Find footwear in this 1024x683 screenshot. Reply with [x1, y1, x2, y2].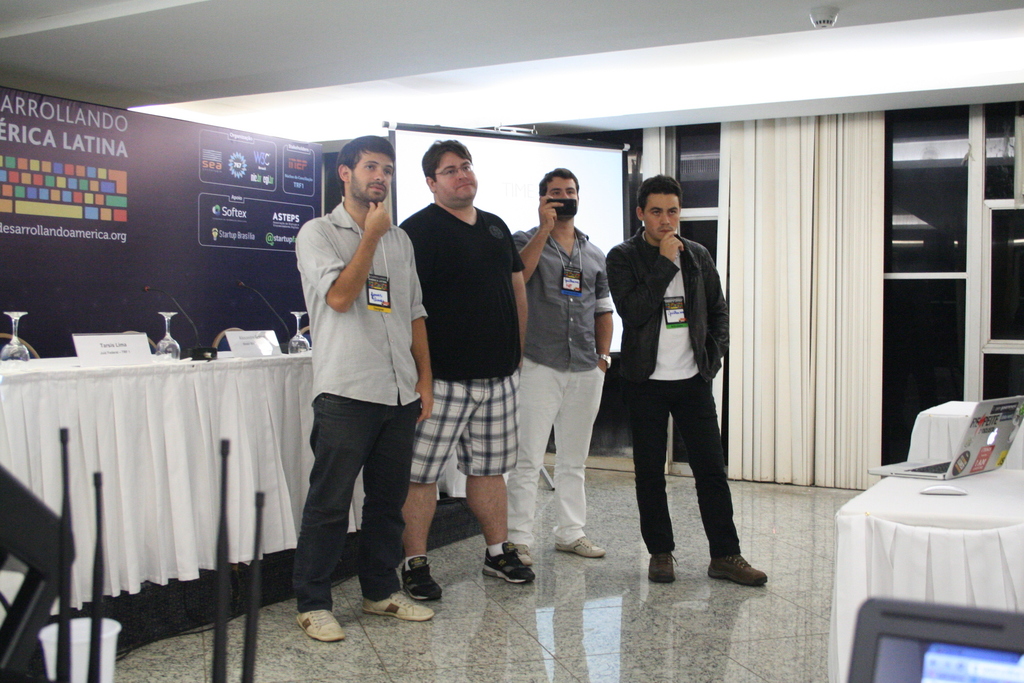
[296, 604, 347, 645].
